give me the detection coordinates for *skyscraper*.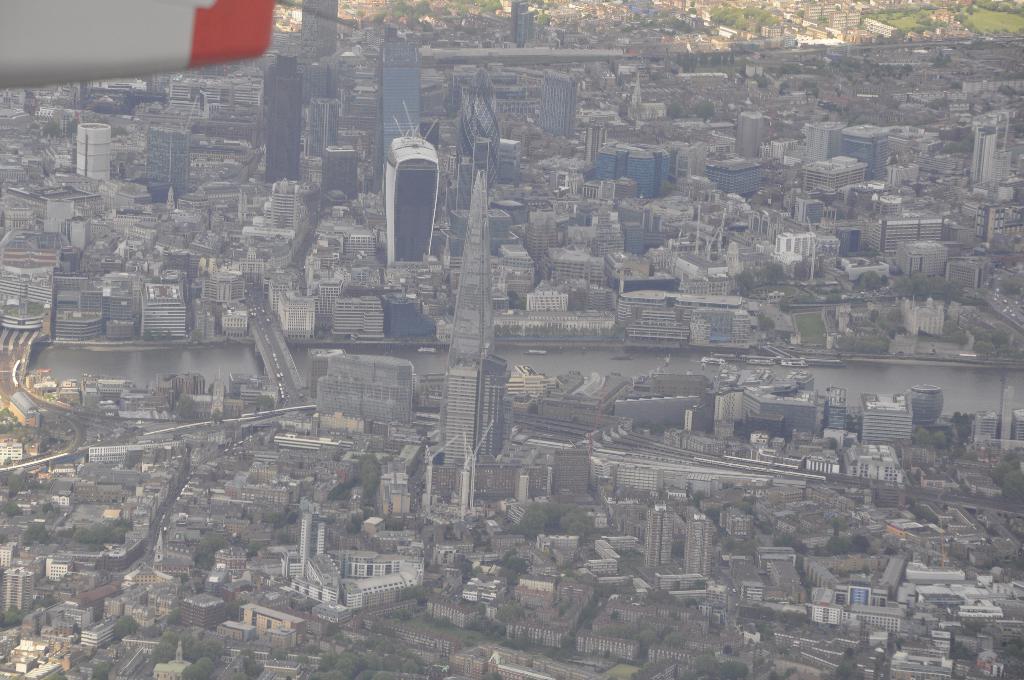
left=300, top=0, right=339, bottom=45.
